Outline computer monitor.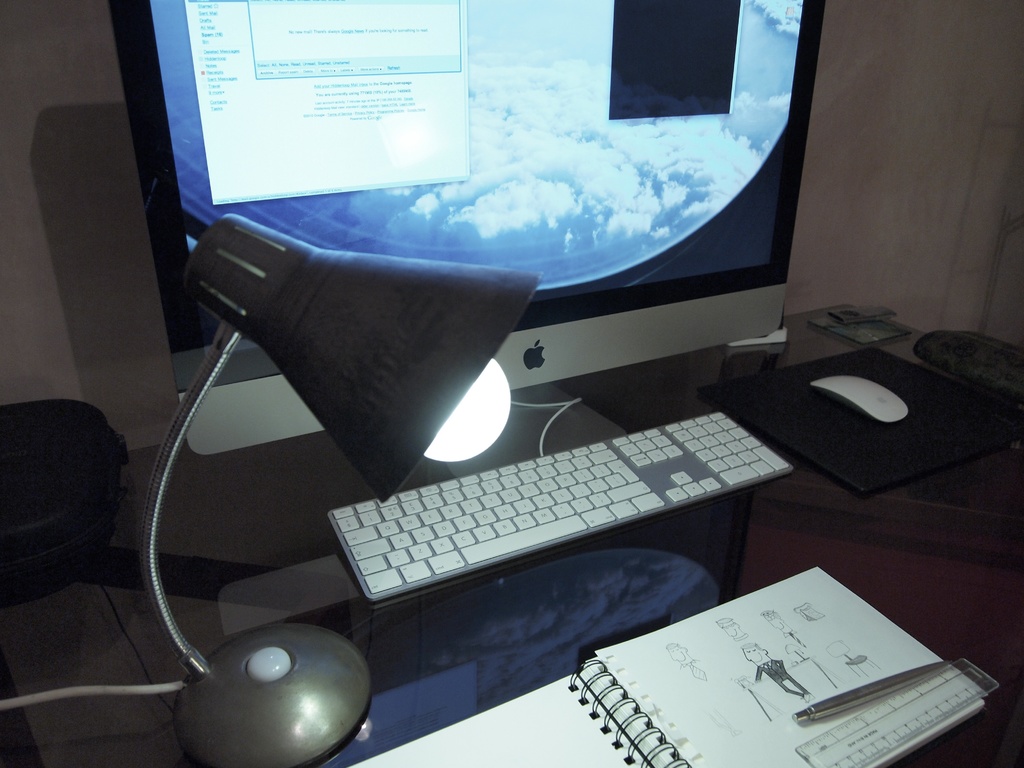
Outline: (107, 0, 826, 485).
